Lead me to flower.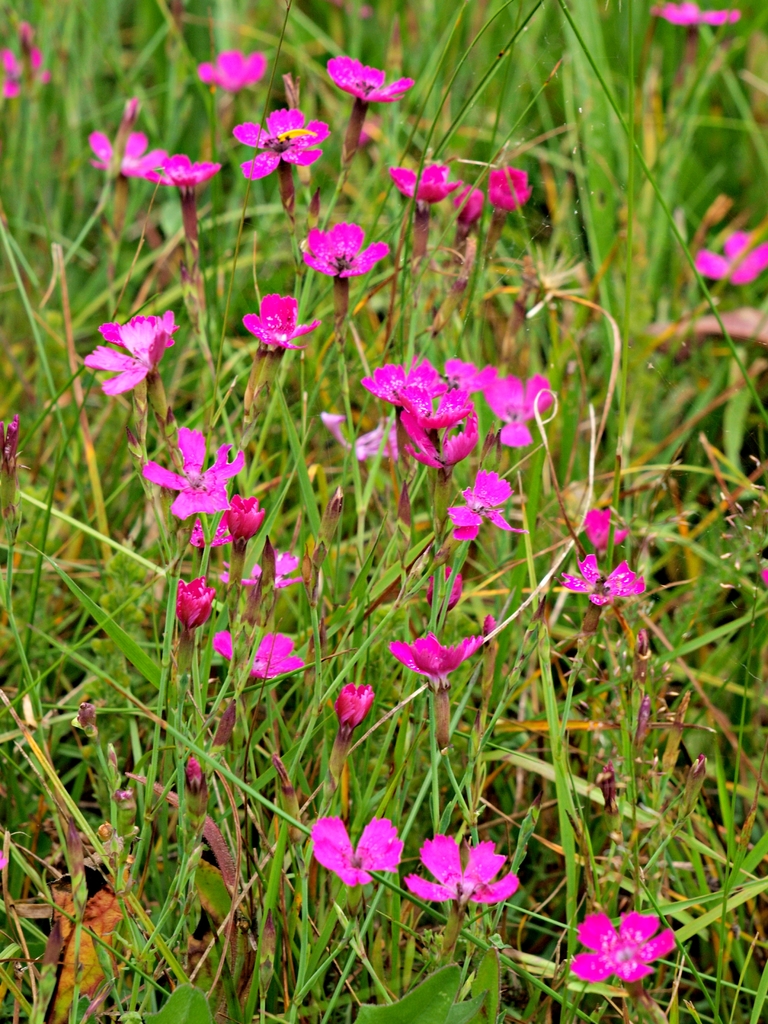
Lead to 484 375 553 435.
